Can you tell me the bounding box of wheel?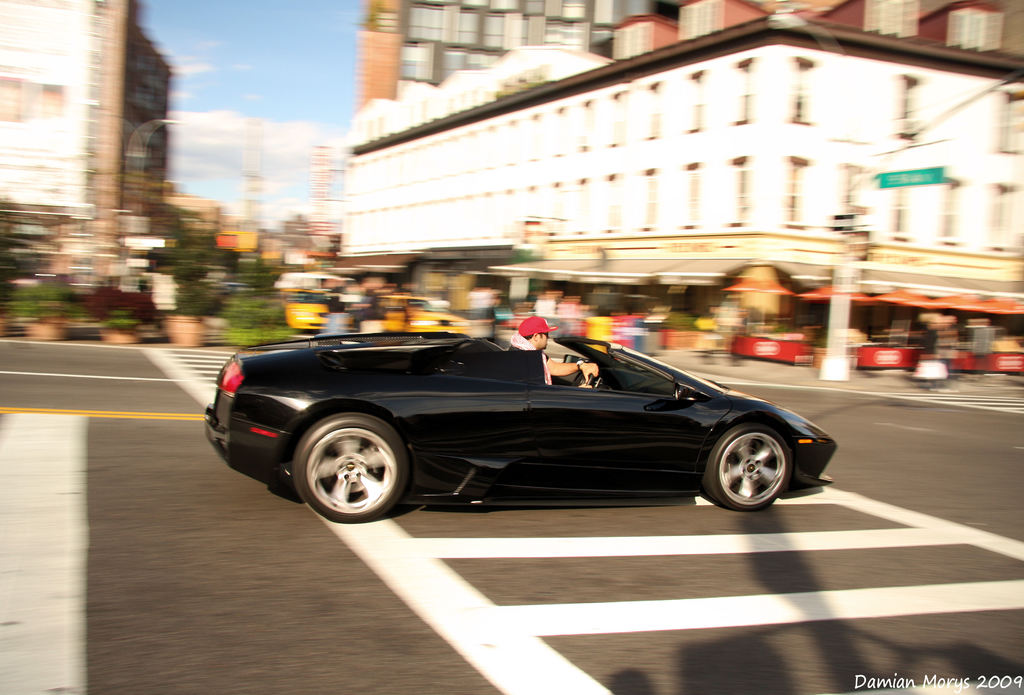
box(291, 413, 413, 528).
